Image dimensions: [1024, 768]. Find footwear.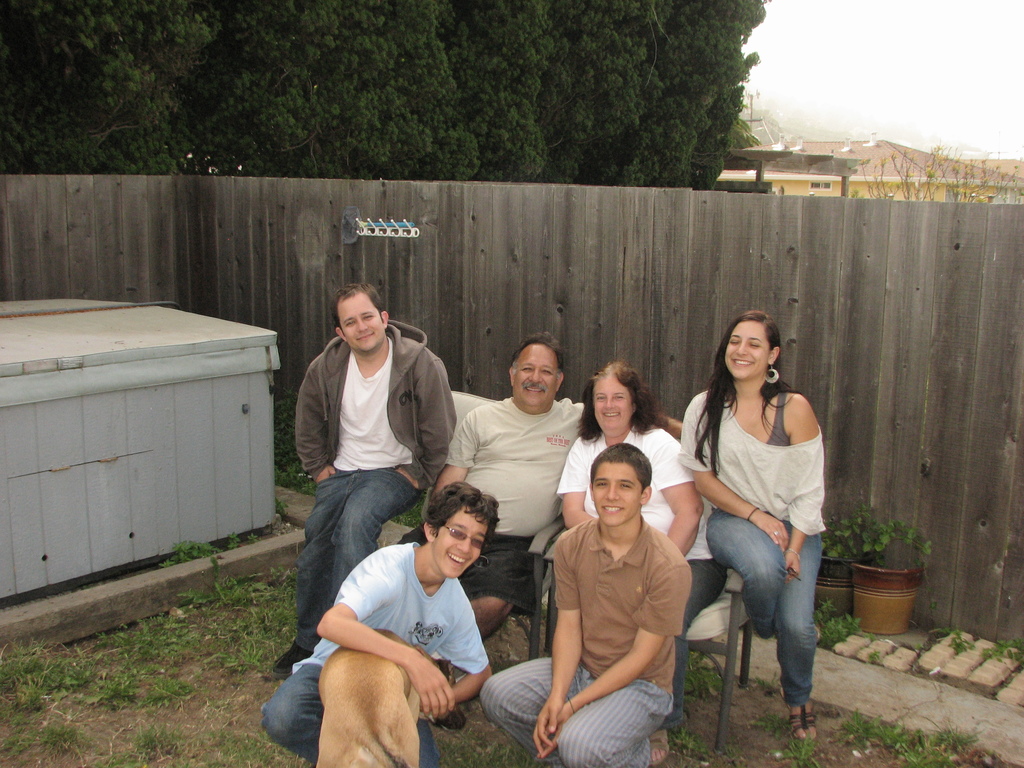
pyautogui.locateOnScreen(792, 707, 818, 746).
